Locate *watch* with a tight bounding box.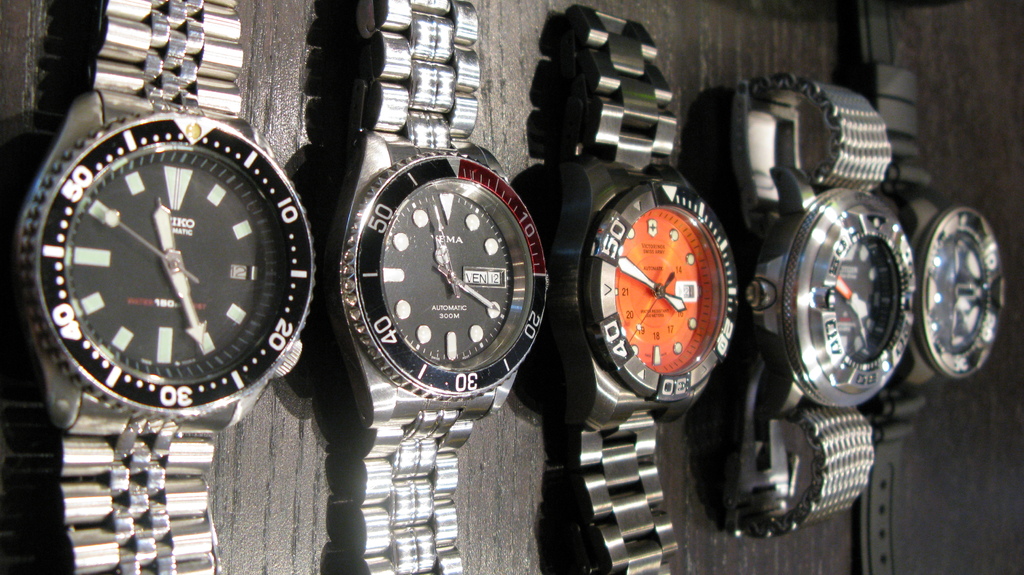
<bbox>732, 67, 918, 540</bbox>.
